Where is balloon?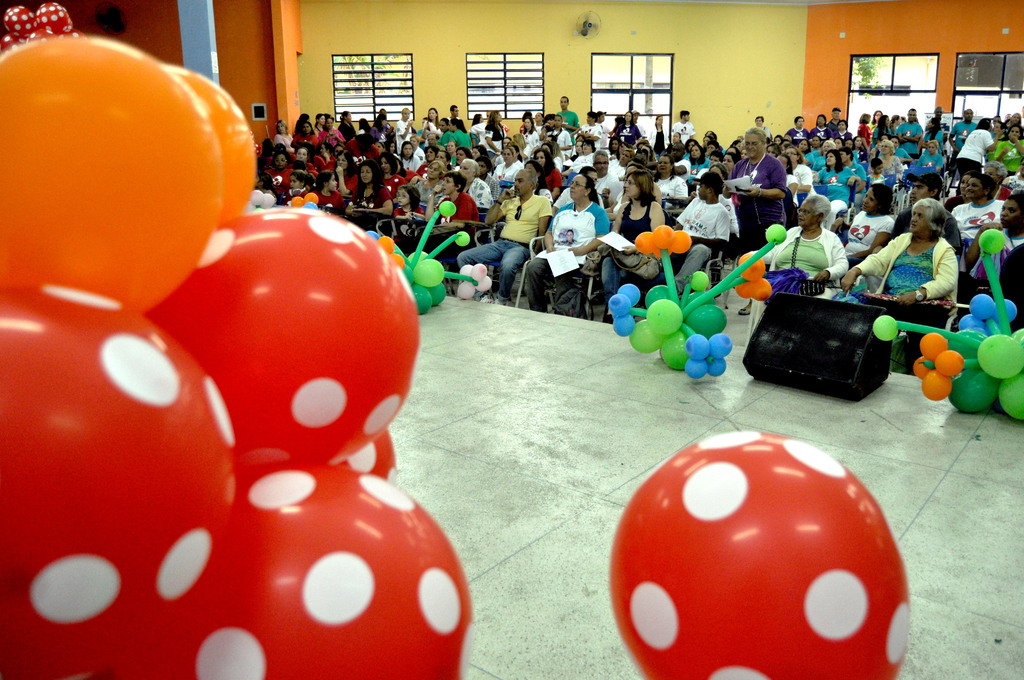
Rect(616, 282, 641, 308).
